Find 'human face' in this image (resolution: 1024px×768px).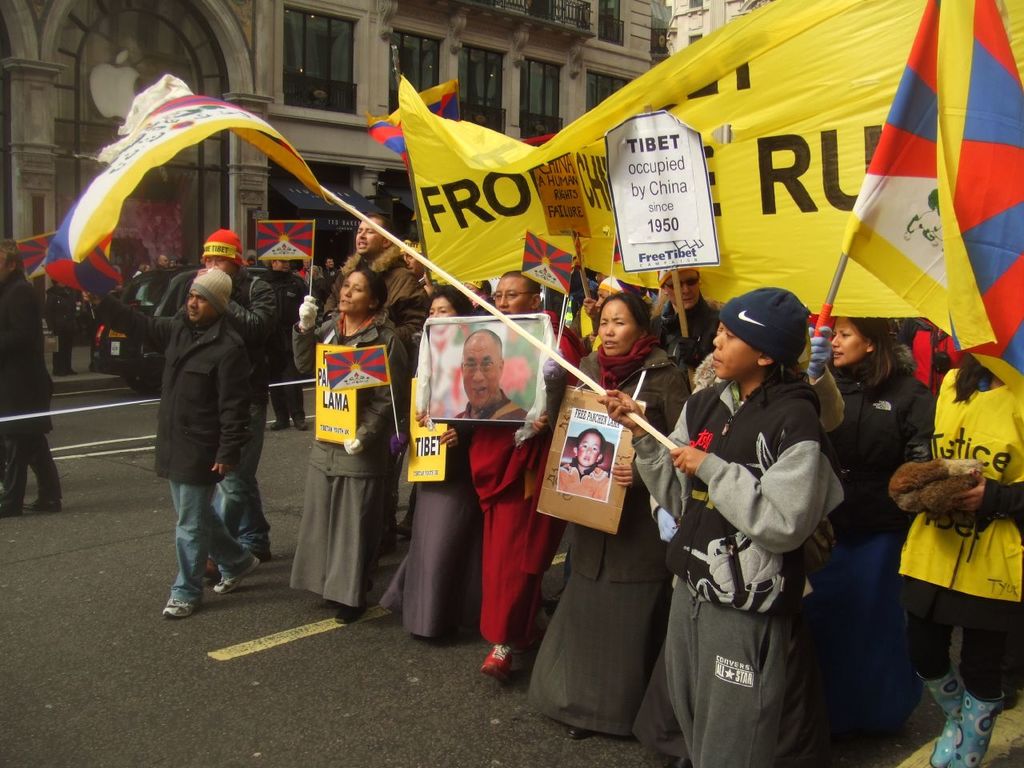
l=575, t=434, r=602, b=466.
